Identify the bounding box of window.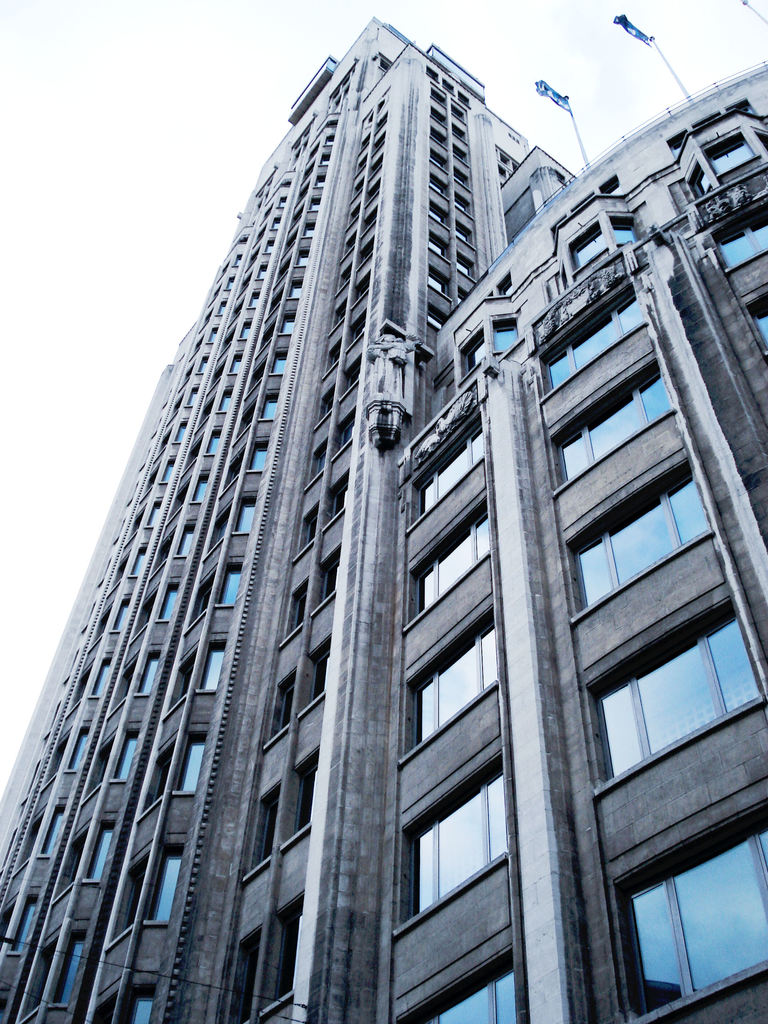
[x1=228, y1=273, x2=235, y2=290].
